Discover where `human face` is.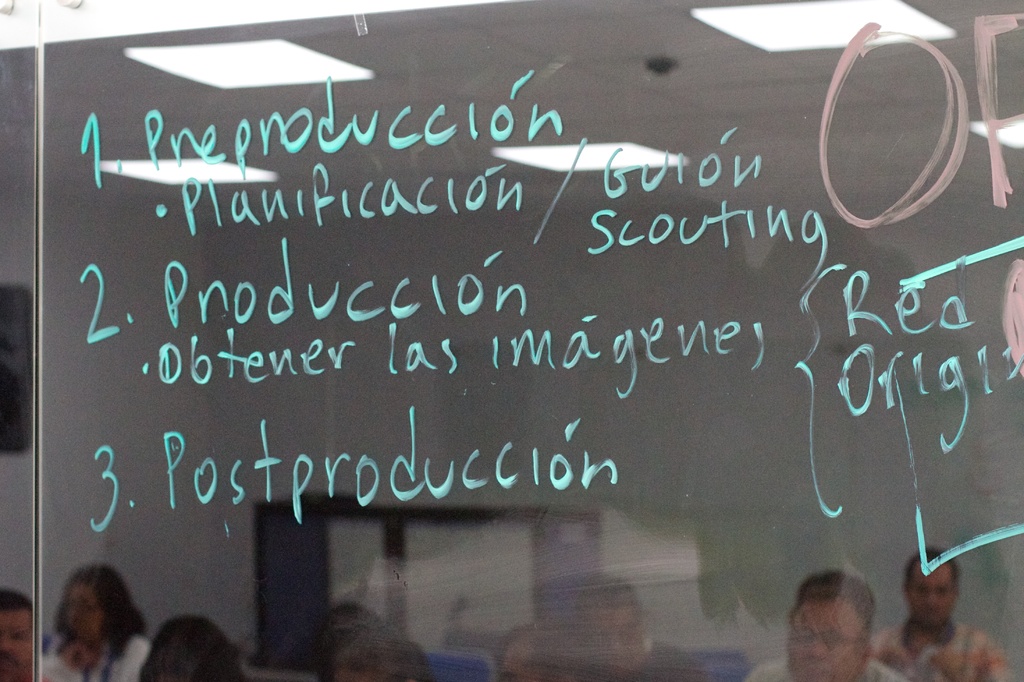
Discovered at select_region(63, 582, 97, 642).
